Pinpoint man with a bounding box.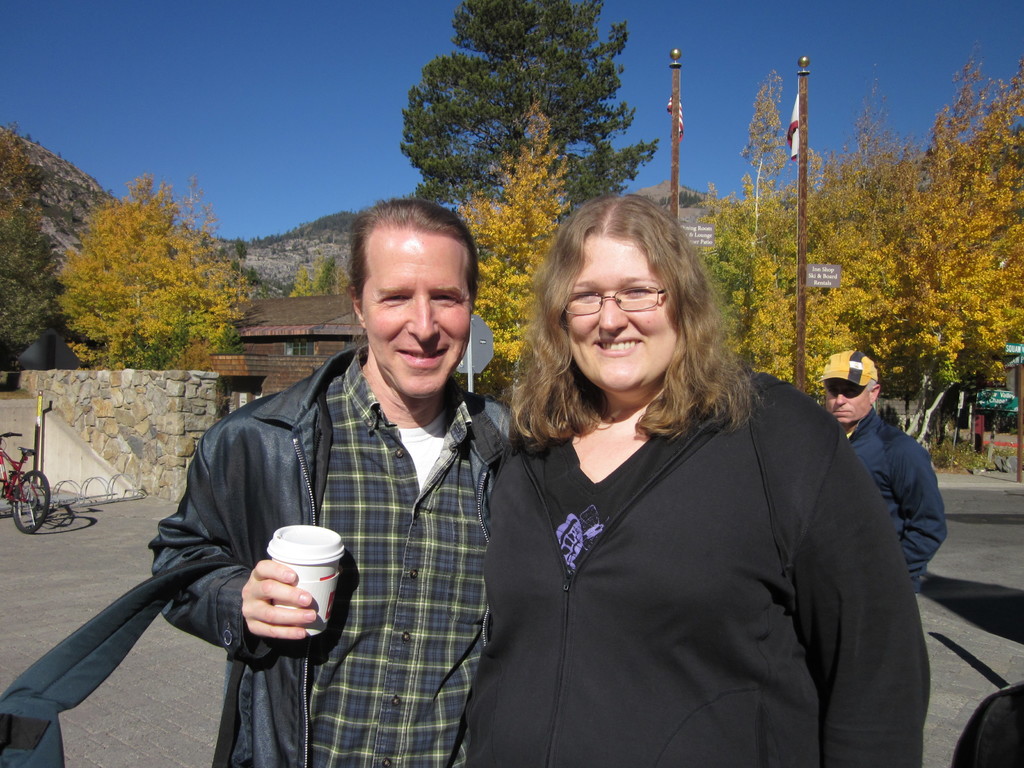
148, 196, 536, 767.
